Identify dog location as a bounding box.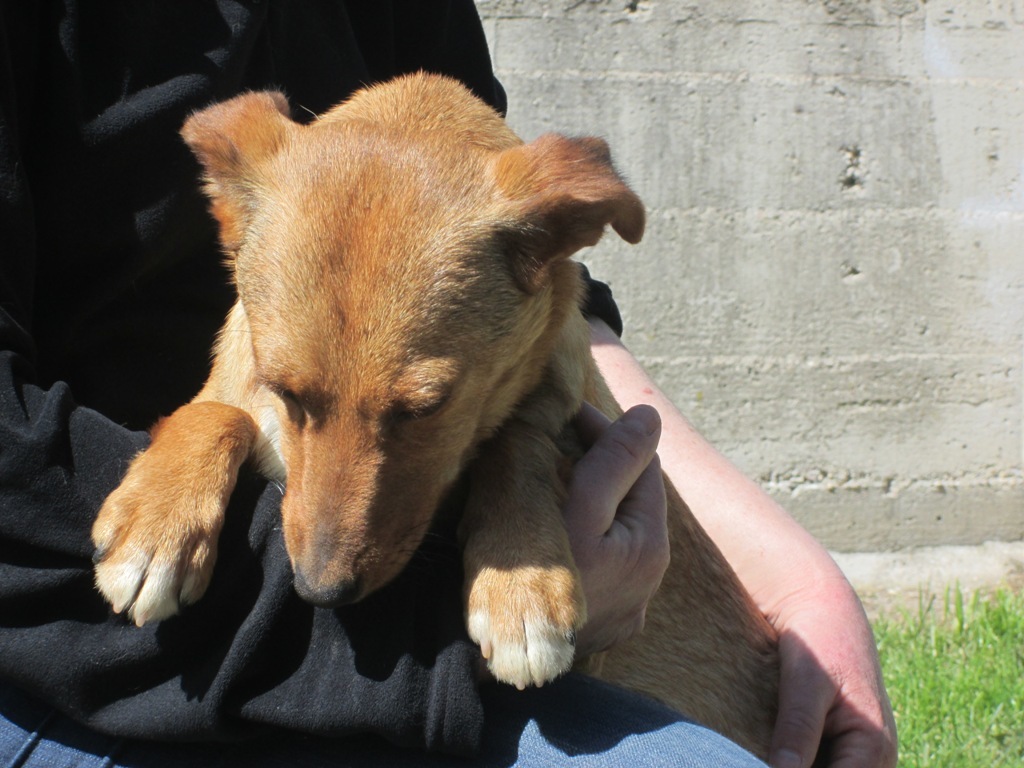
pyautogui.locateOnScreen(91, 68, 778, 766).
